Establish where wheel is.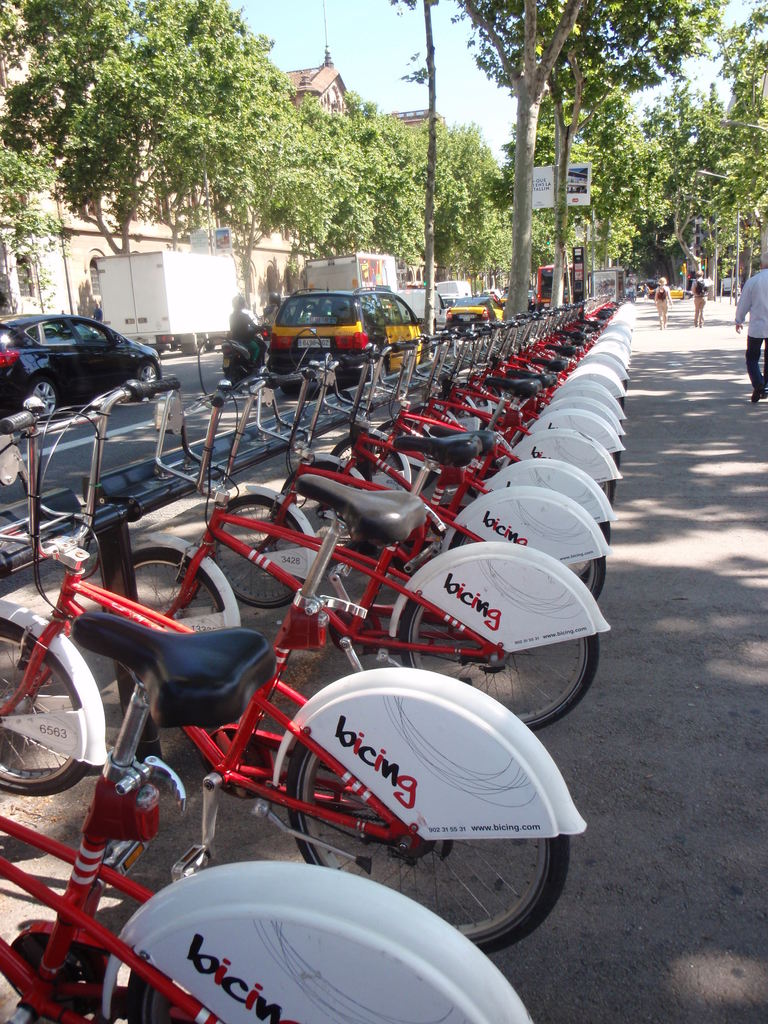
Established at bbox=[287, 739, 567, 954].
